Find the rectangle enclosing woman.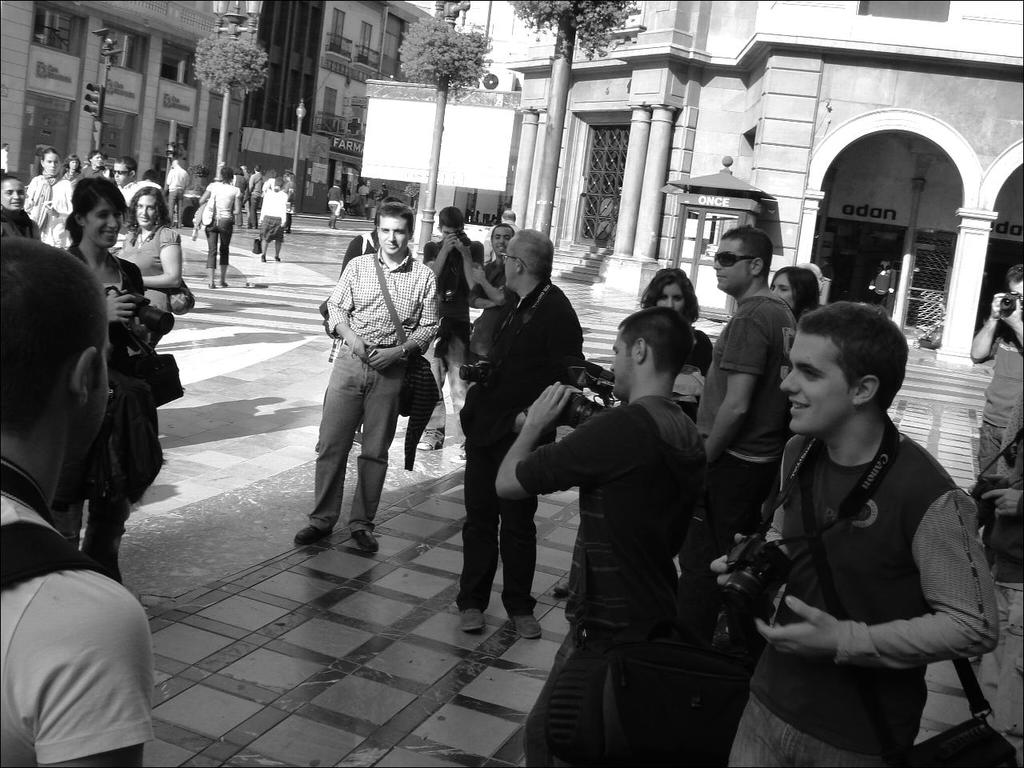
640,266,713,426.
